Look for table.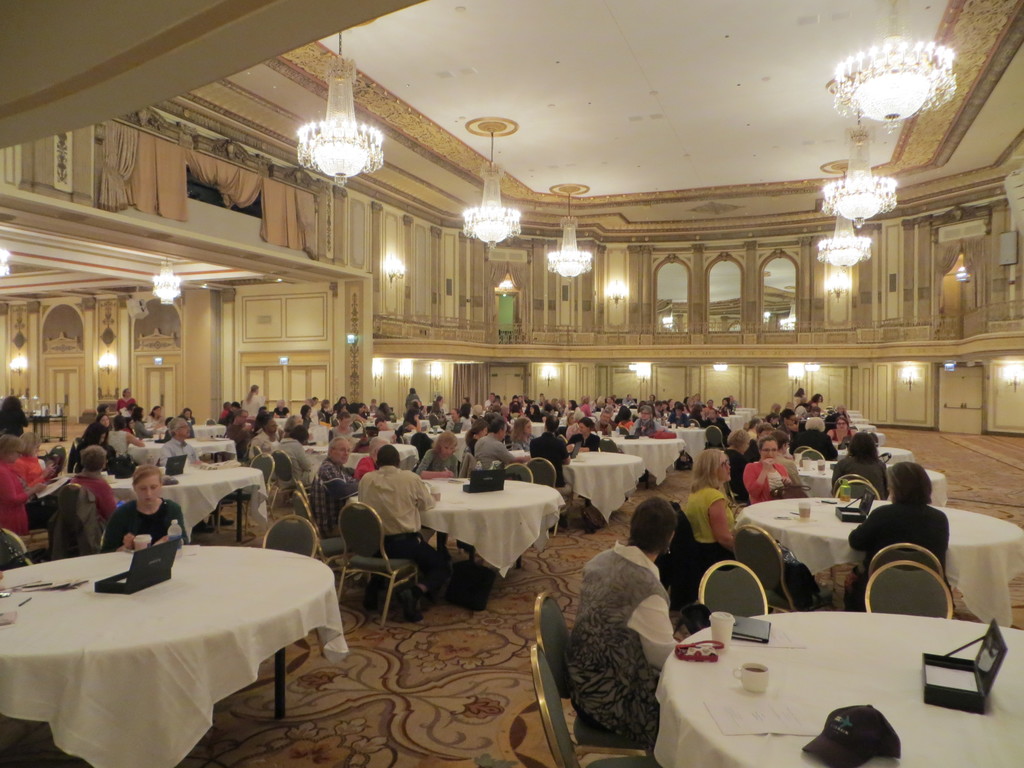
Found: [left=530, top=419, right=546, bottom=438].
